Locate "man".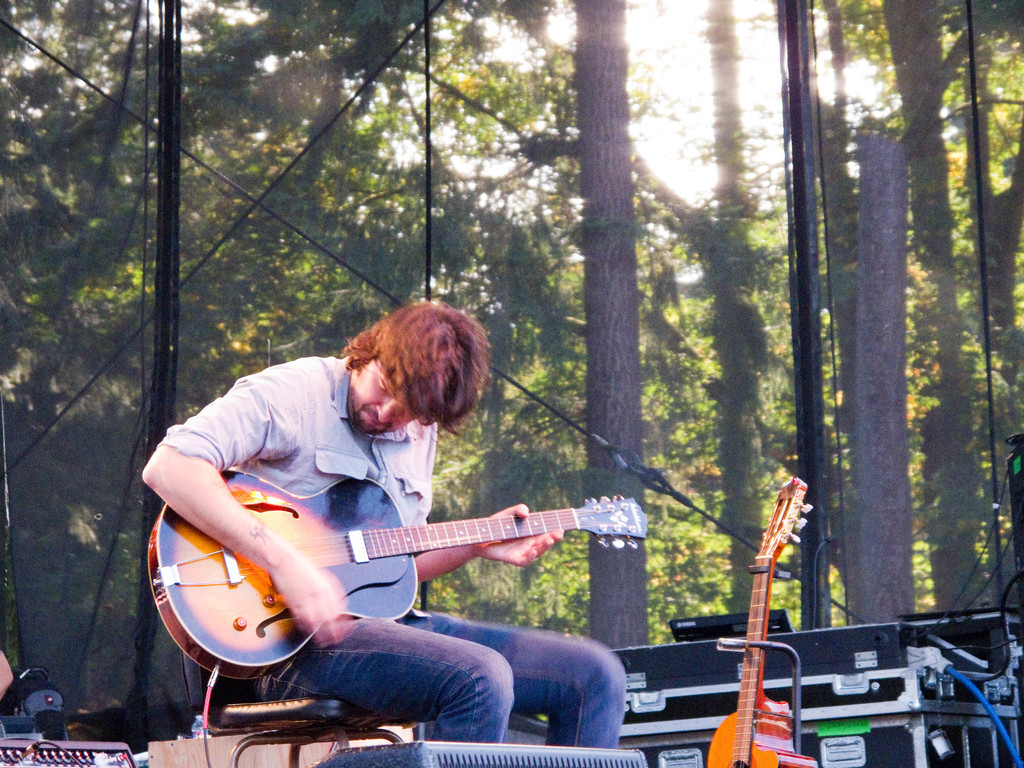
Bounding box: 128:343:623:688.
